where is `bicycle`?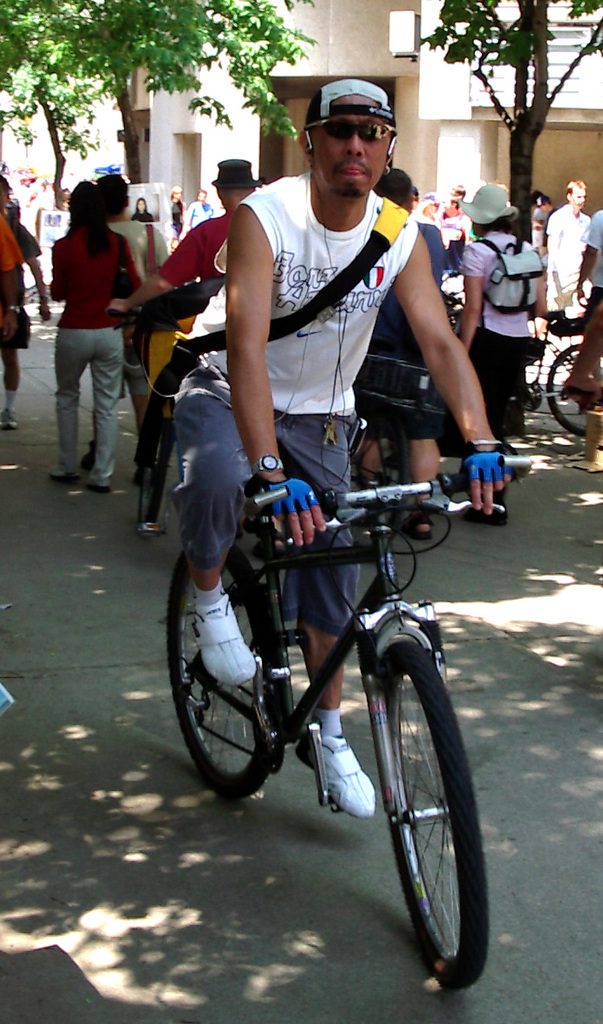
box=[540, 307, 602, 448].
